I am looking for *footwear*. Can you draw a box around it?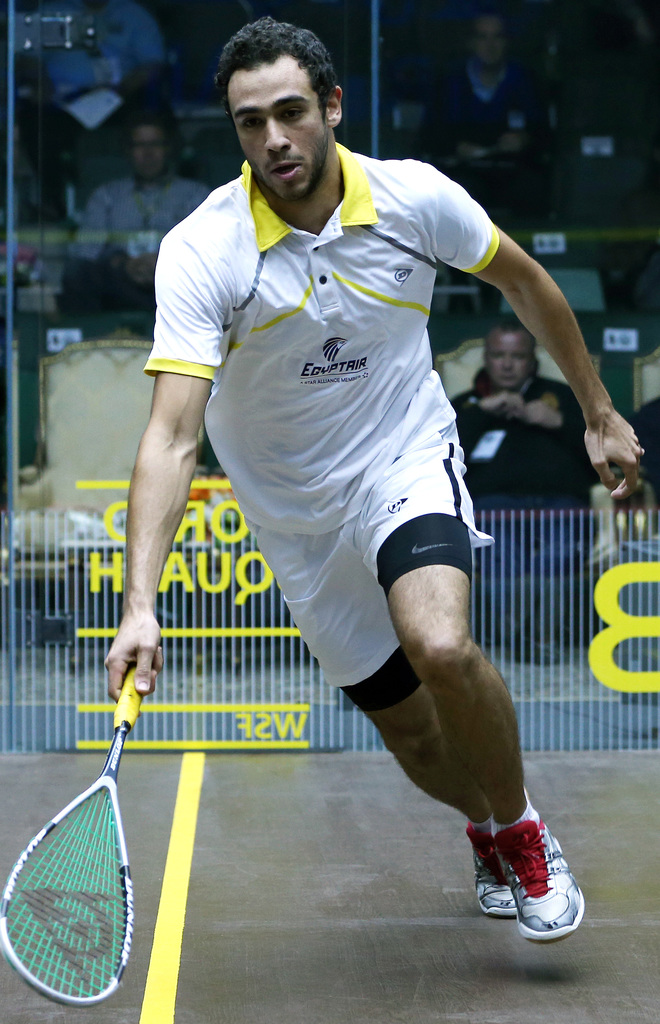
Sure, the bounding box is rect(491, 812, 588, 943).
